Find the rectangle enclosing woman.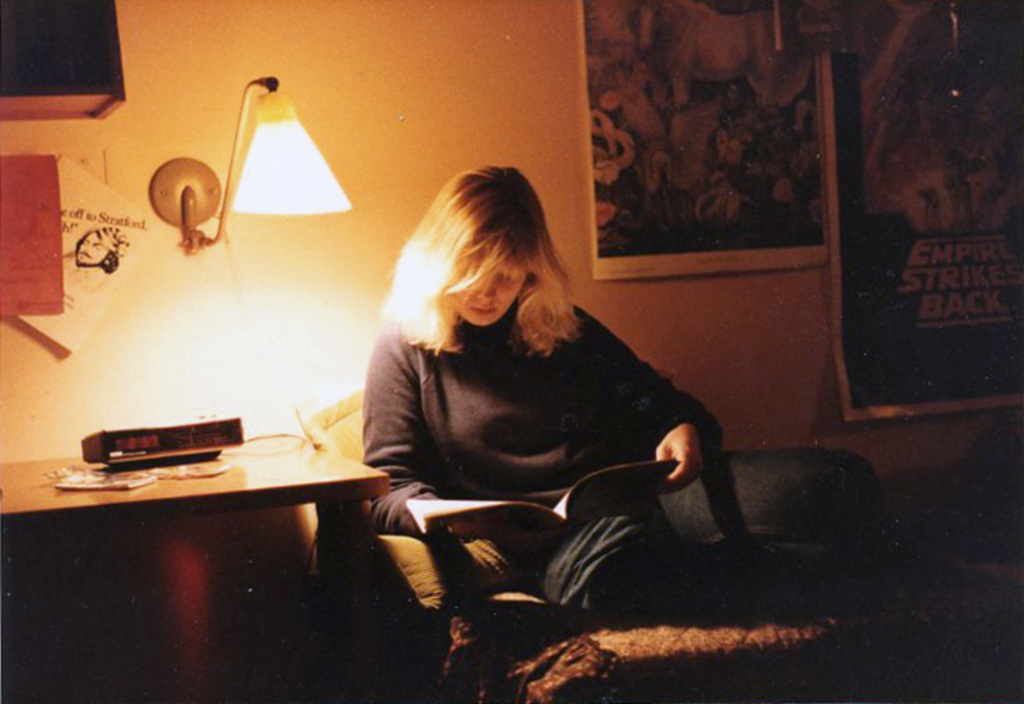
[left=365, top=169, right=913, bottom=629].
